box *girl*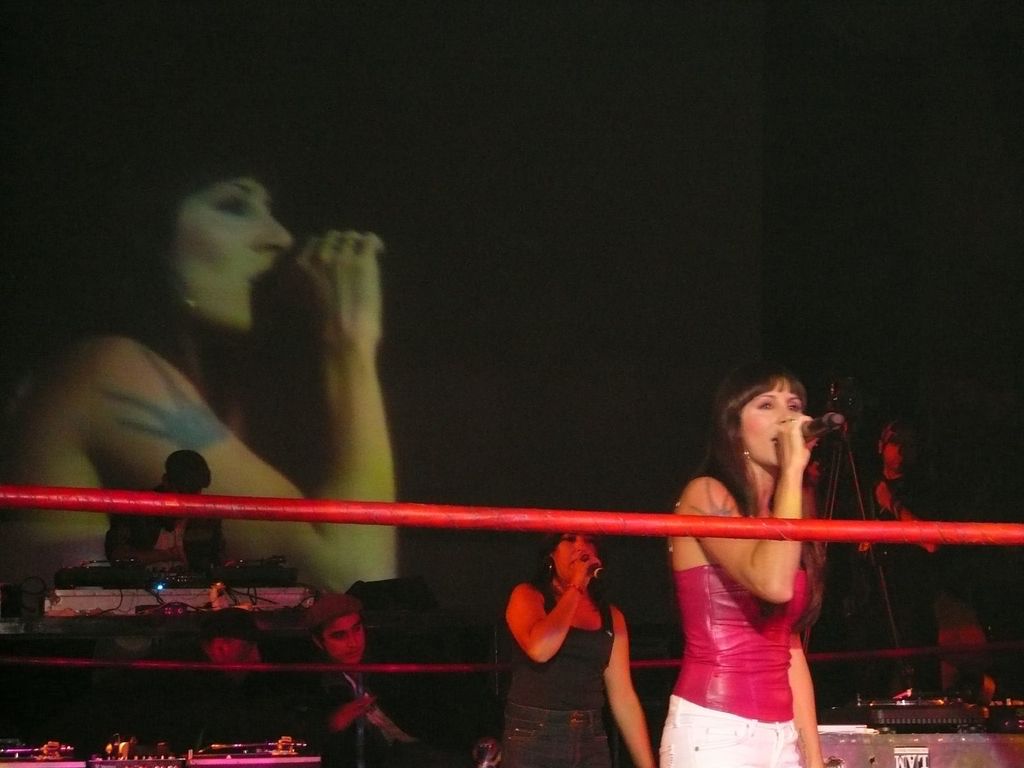
BBox(621, 358, 879, 767)
